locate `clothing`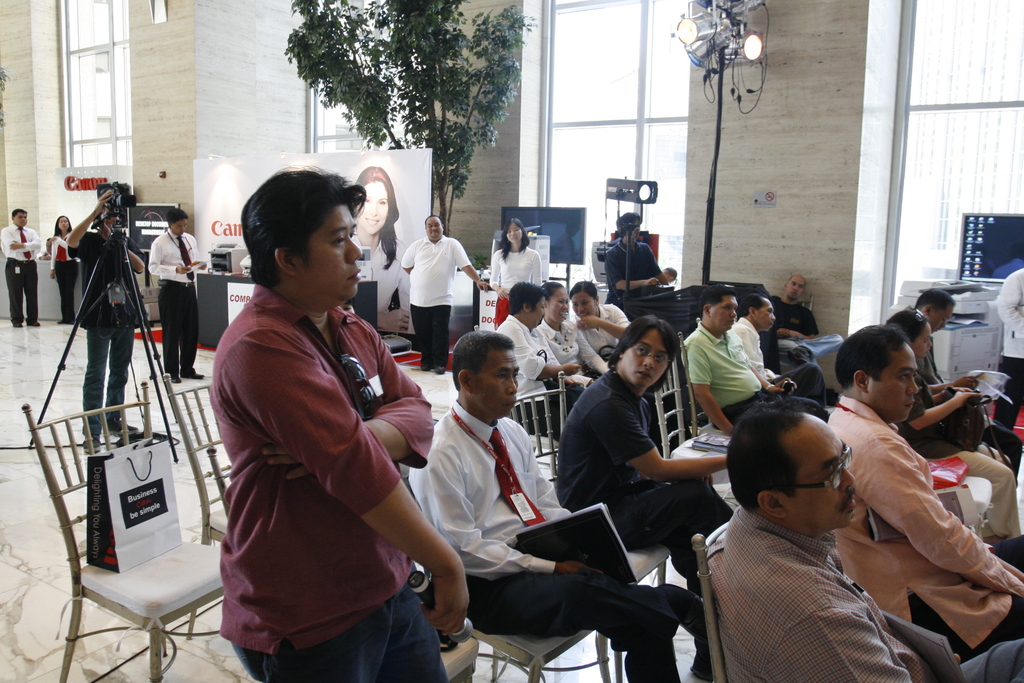
left=207, top=281, right=457, bottom=682
